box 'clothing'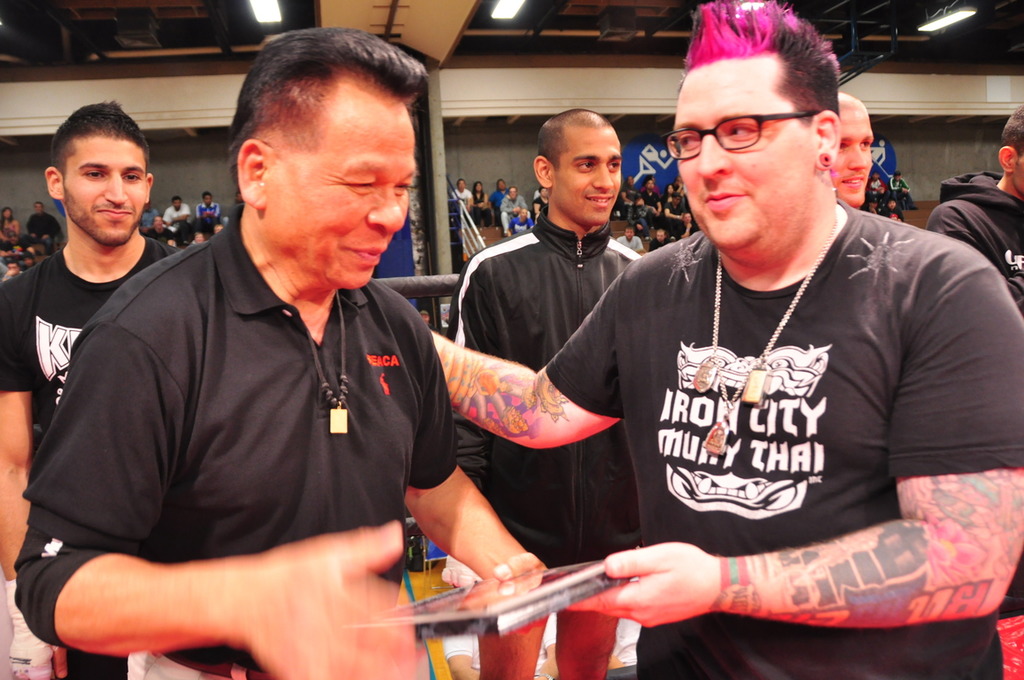
22, 201, 534, 653
